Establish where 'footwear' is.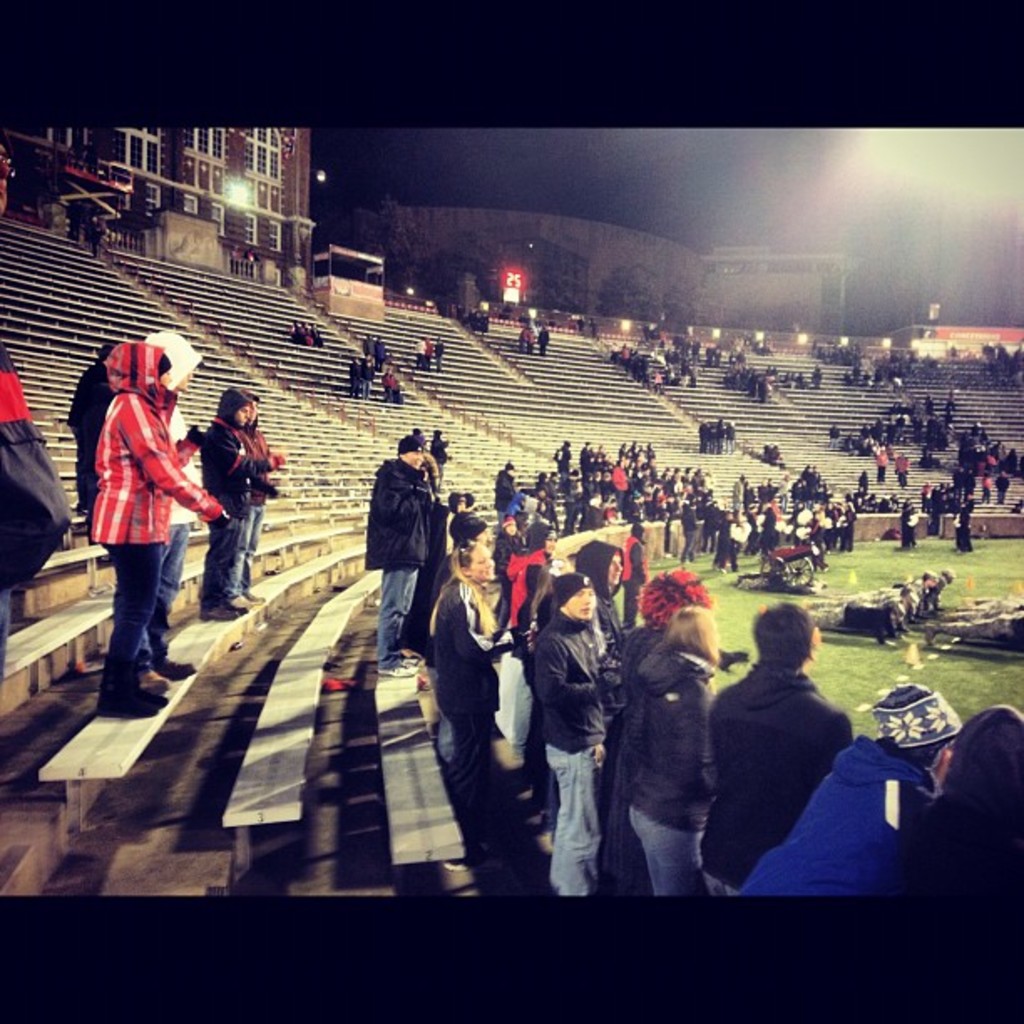
Established at box(376, 656, 418, 681).
